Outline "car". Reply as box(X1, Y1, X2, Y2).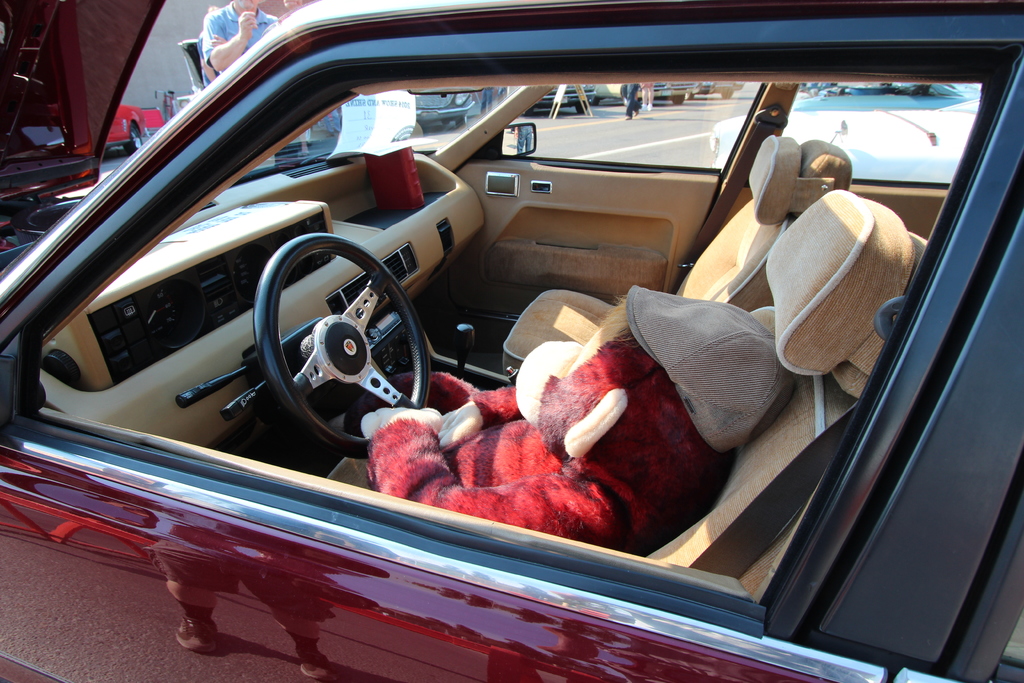
box(685, 79, 743, 100).
